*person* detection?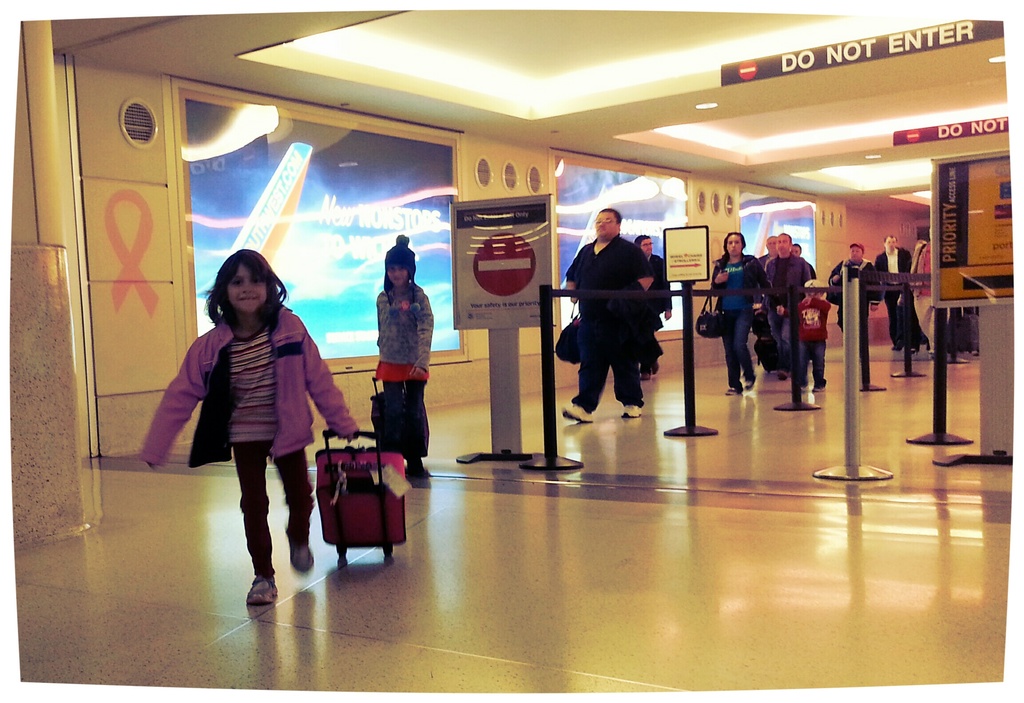
(x1=566, y1=207, x2=666, y2=422)
